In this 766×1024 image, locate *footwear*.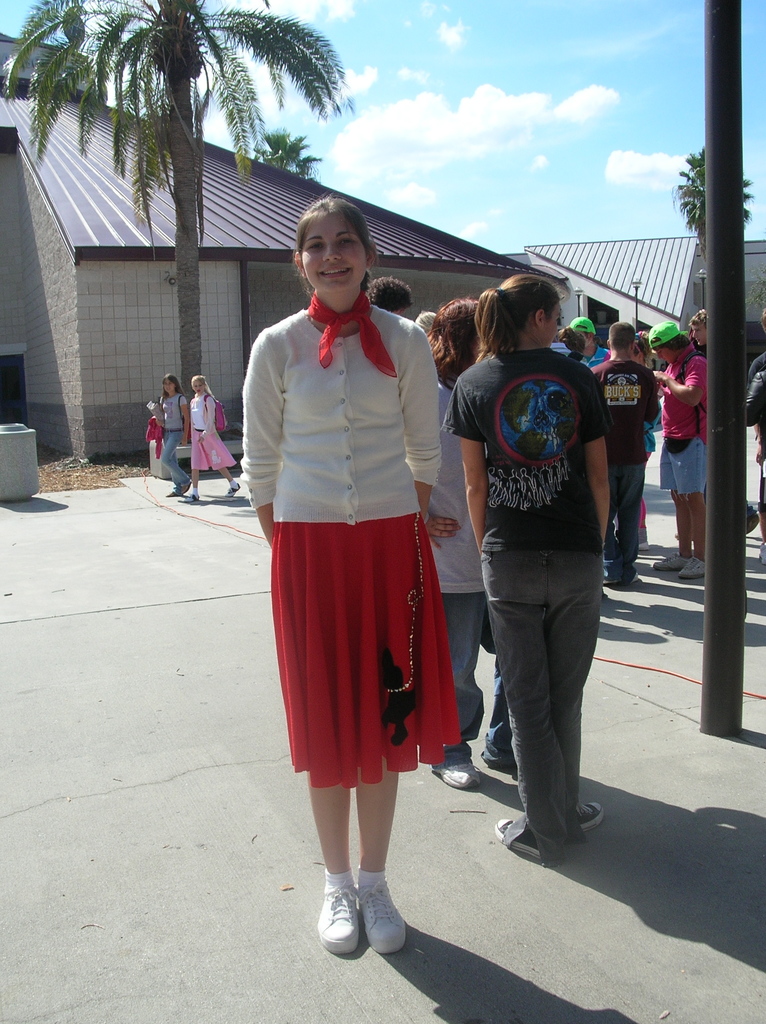
Bounding box: locate(759, 545, 765, 564).
